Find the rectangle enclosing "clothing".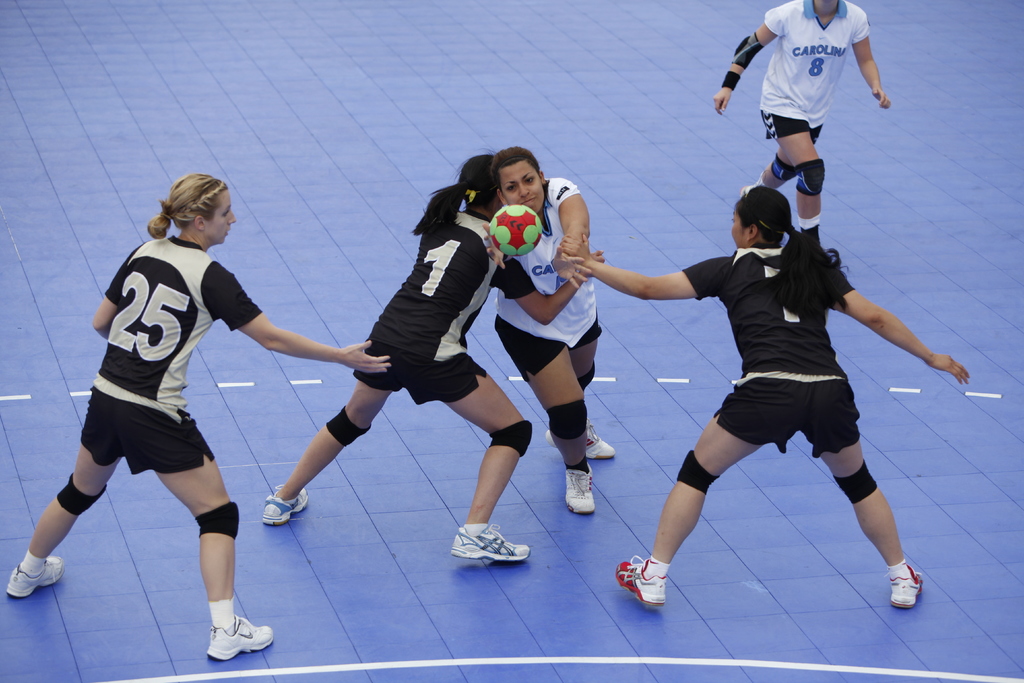
box(97, 225, 264, 477).
